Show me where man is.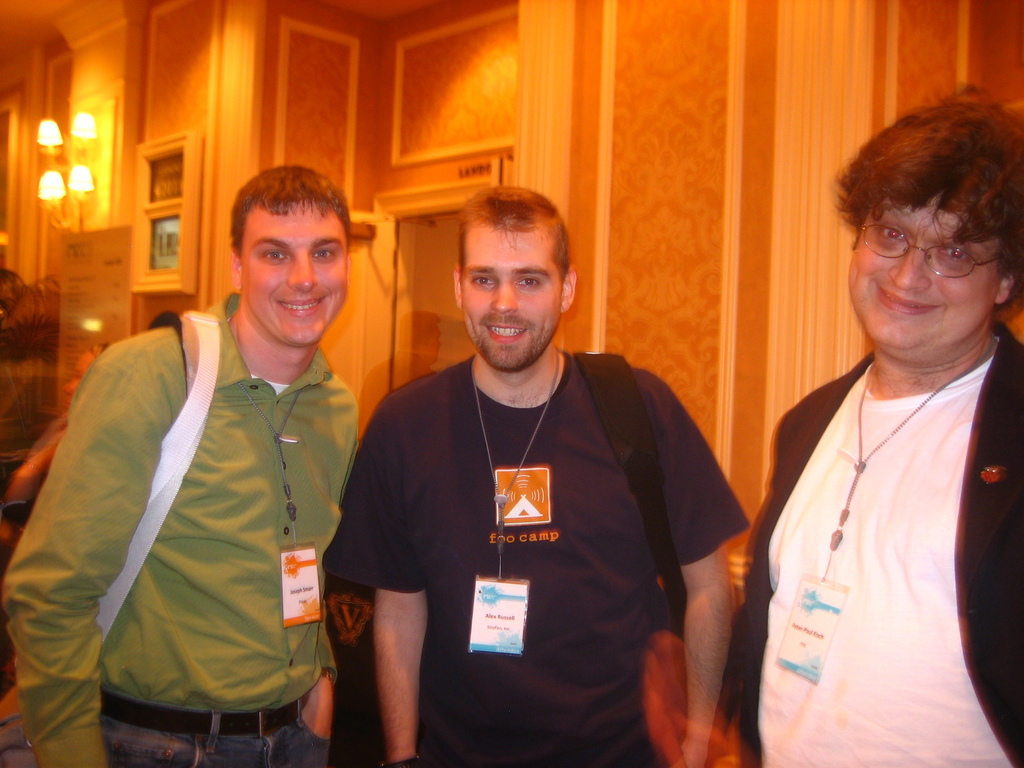
man is at 356, 187, 752, 767.
